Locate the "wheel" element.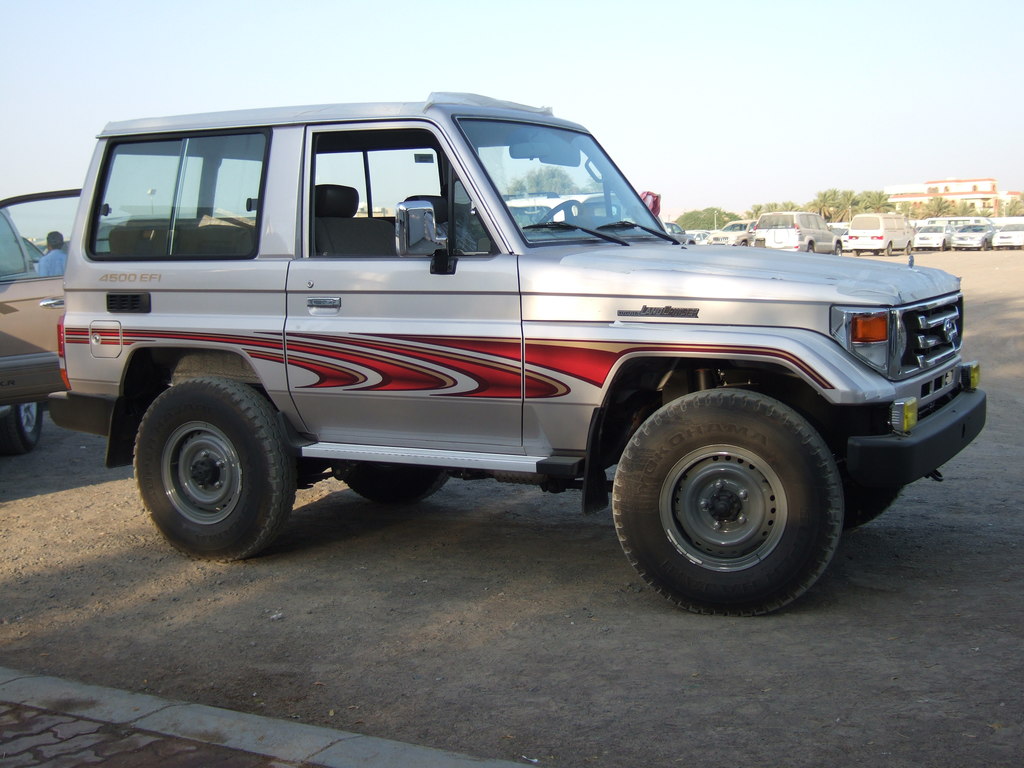
Element bbox: locate(806, 244, 815, 253).
